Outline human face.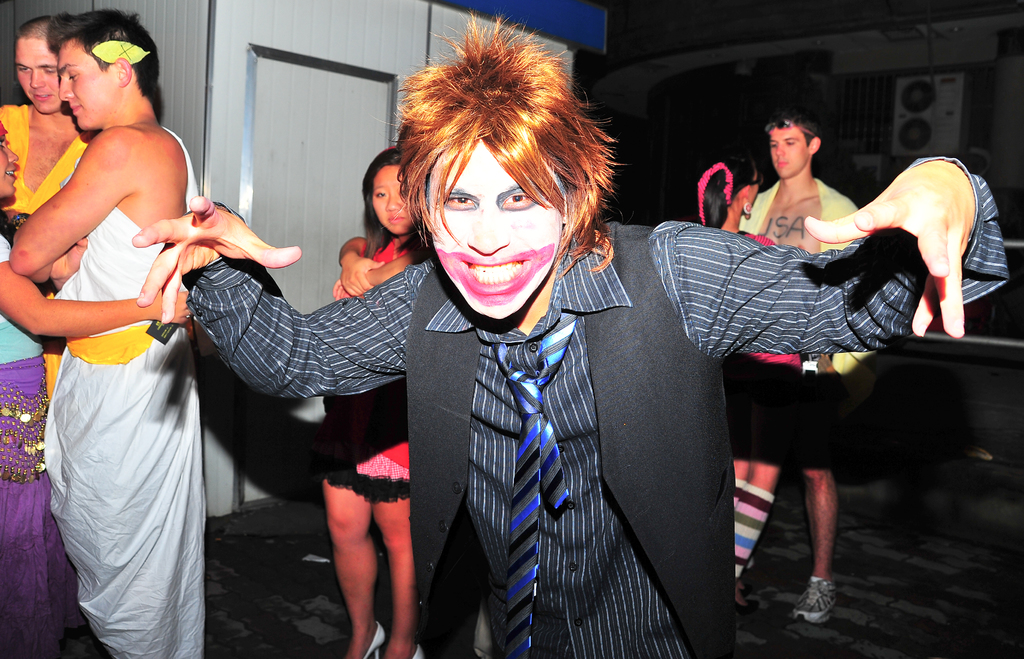
Outline: locate(14, 40, 59, 112).
